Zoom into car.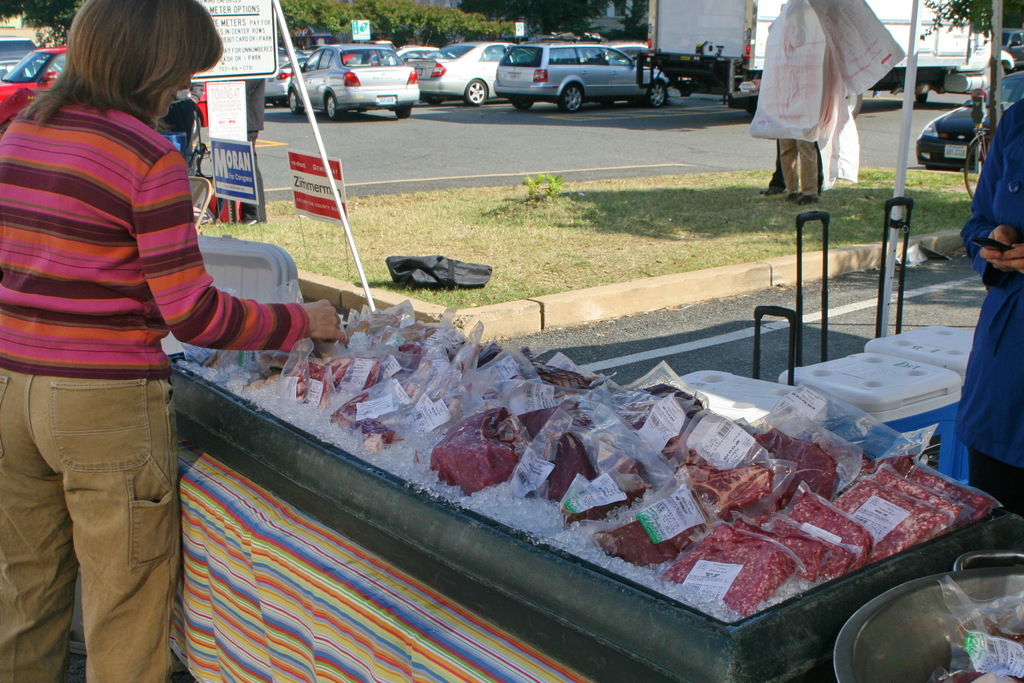
Zoom target: bbox=[405, 40, 523, 105].
